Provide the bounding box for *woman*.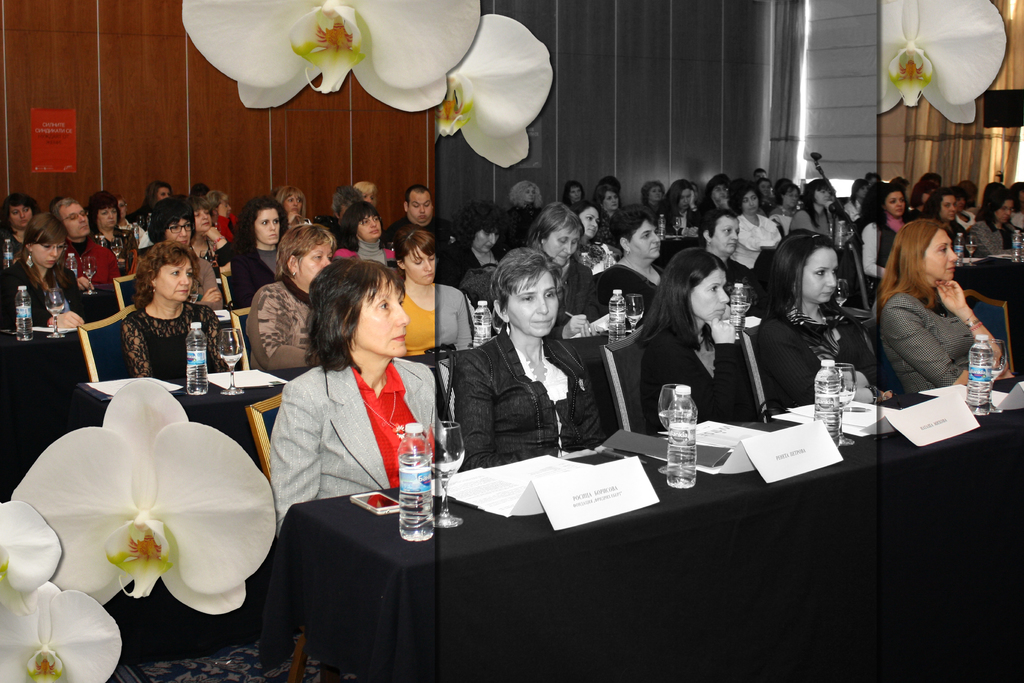
(872, 205, 1001, 425).
